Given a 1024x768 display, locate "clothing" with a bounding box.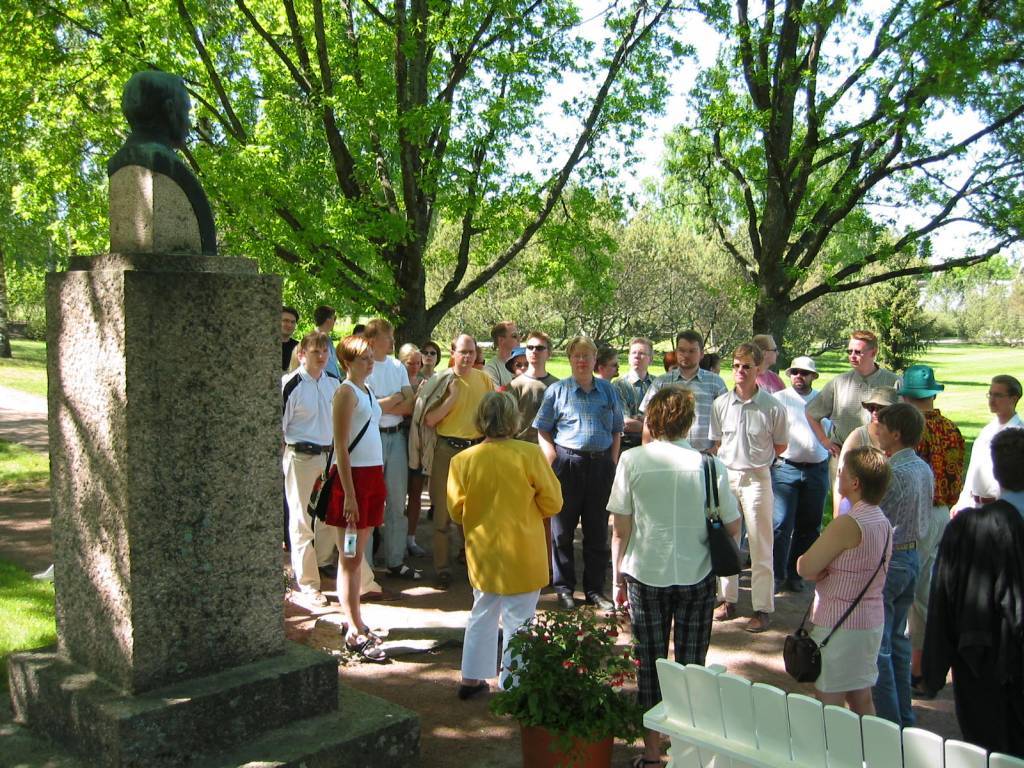
Located: (529,370,623,601).
